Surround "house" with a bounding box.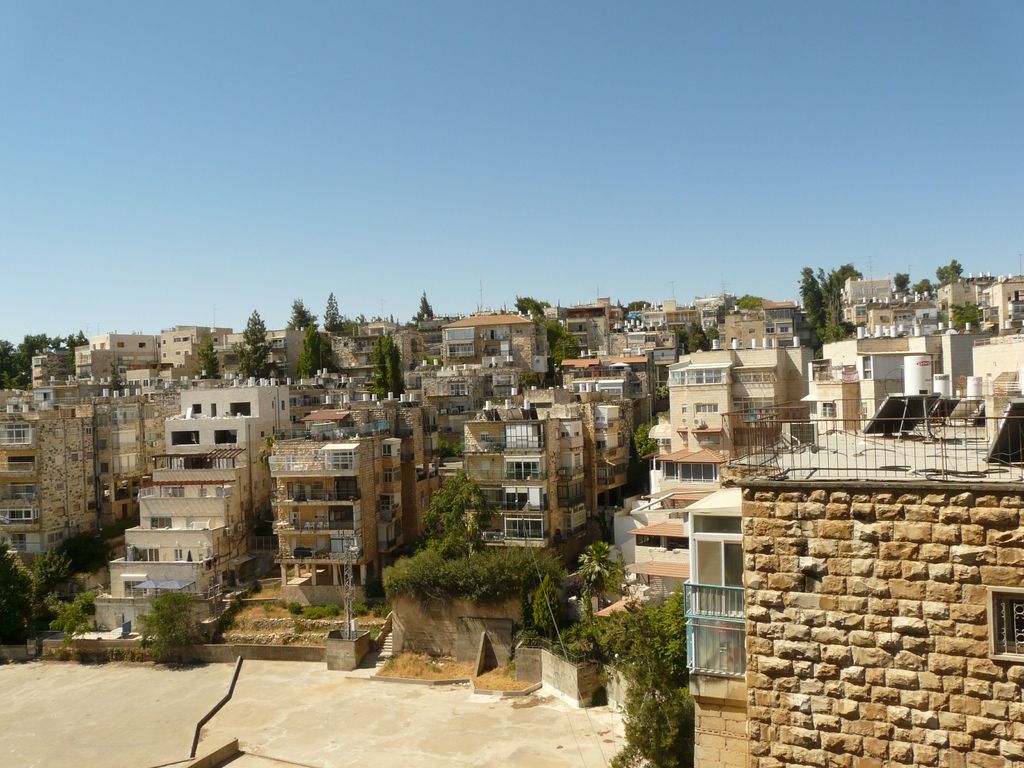
rect(255, 436, 389, 484).
